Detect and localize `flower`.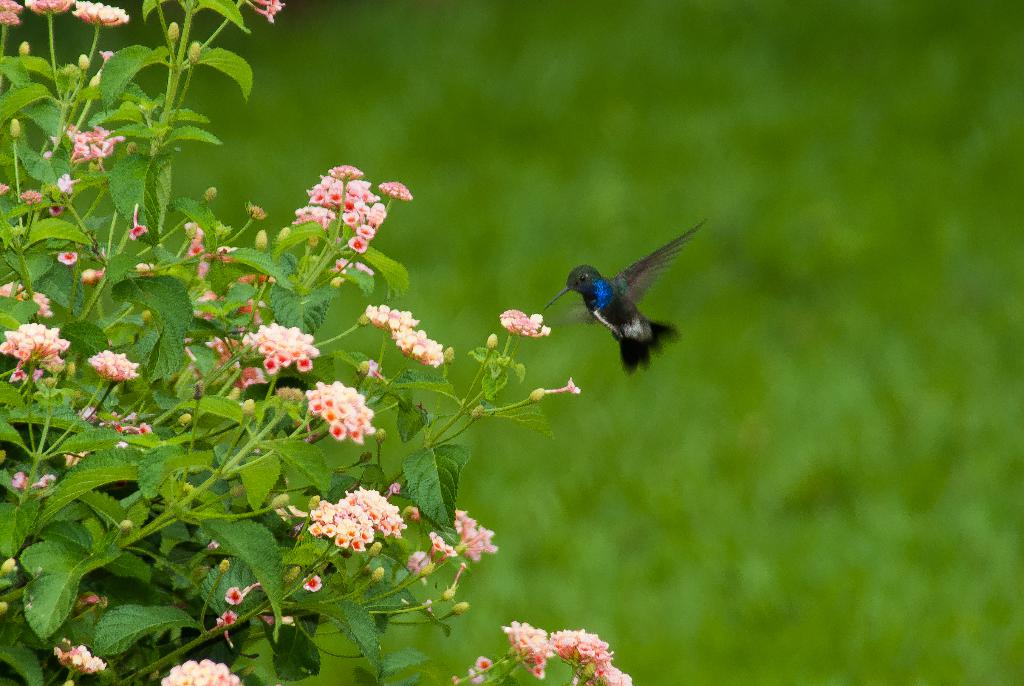
Localized at box=[259, 0, 285, 20].
